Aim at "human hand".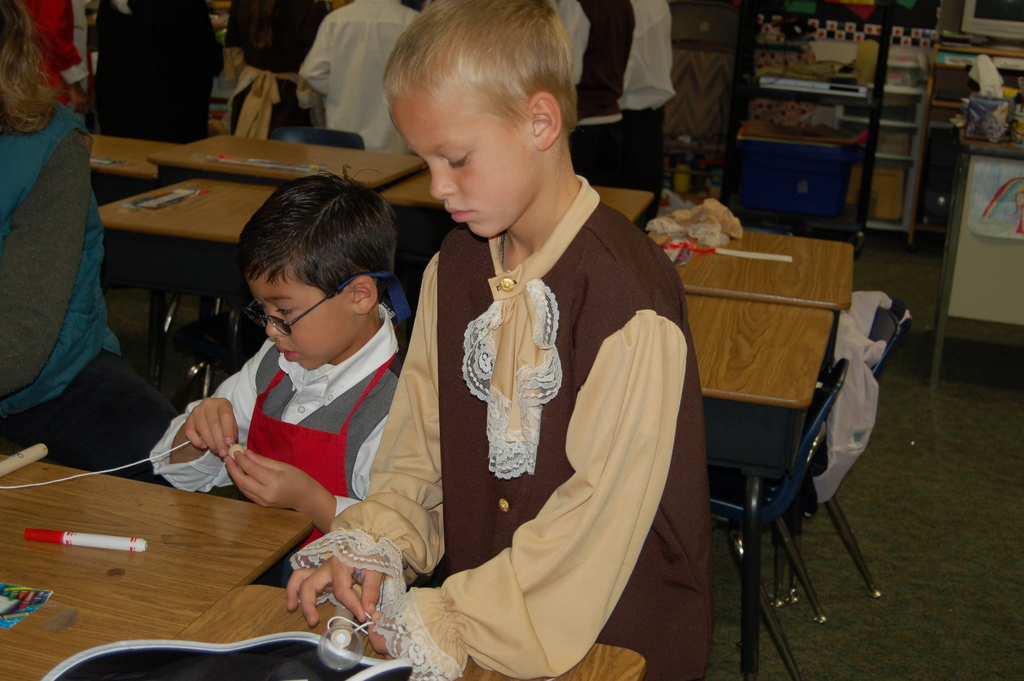
Aimed at 184/397/241/461.
